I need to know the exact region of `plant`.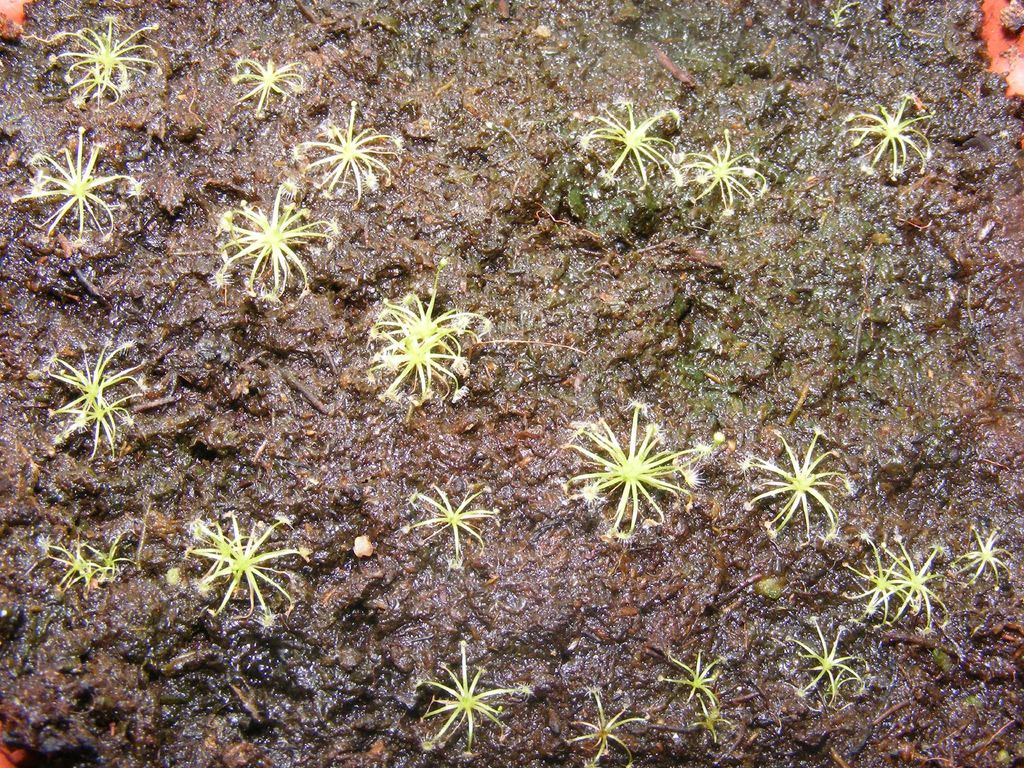
Region: [left=569, top=390, right=708, bottom=545].
